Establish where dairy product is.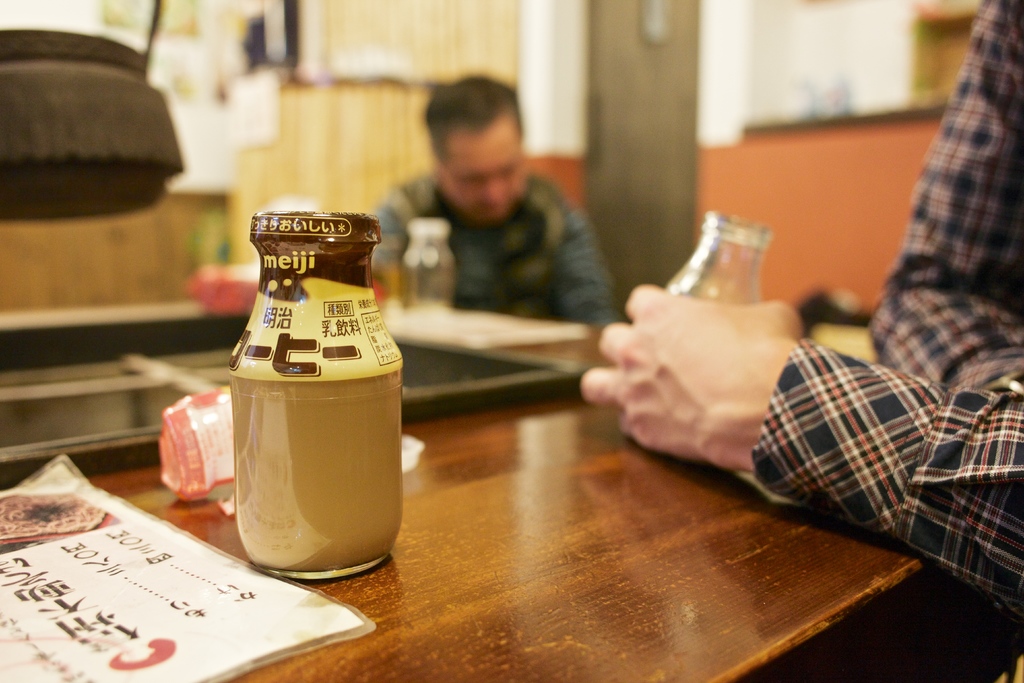
Established at 223,223,401,558.
